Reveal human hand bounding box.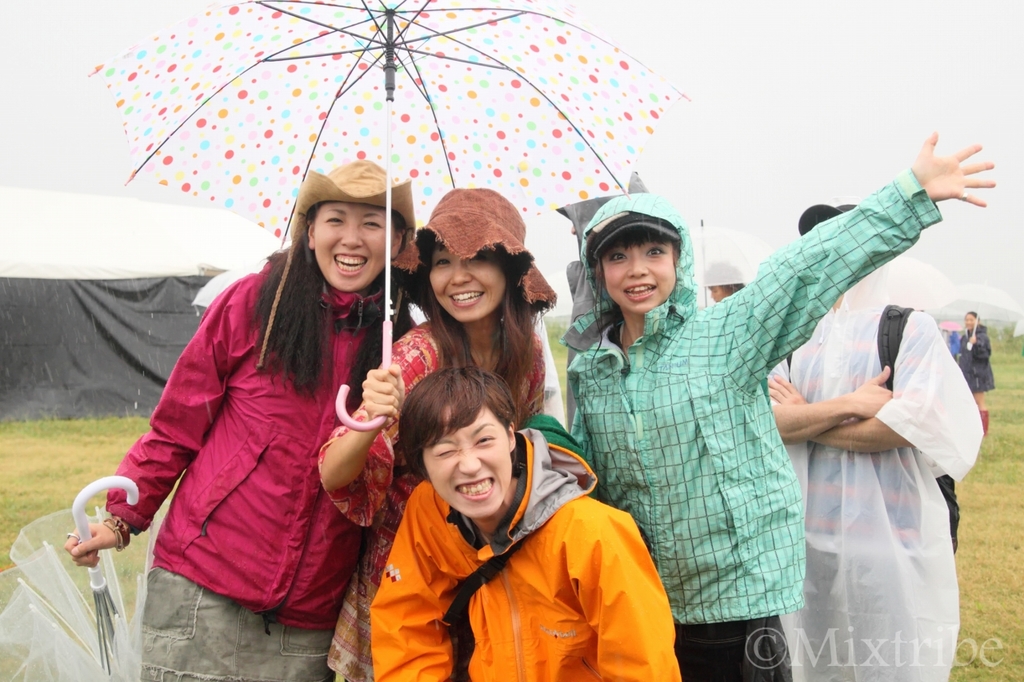
Revealed: (left=763, top=370, right=810, bottom=409).
